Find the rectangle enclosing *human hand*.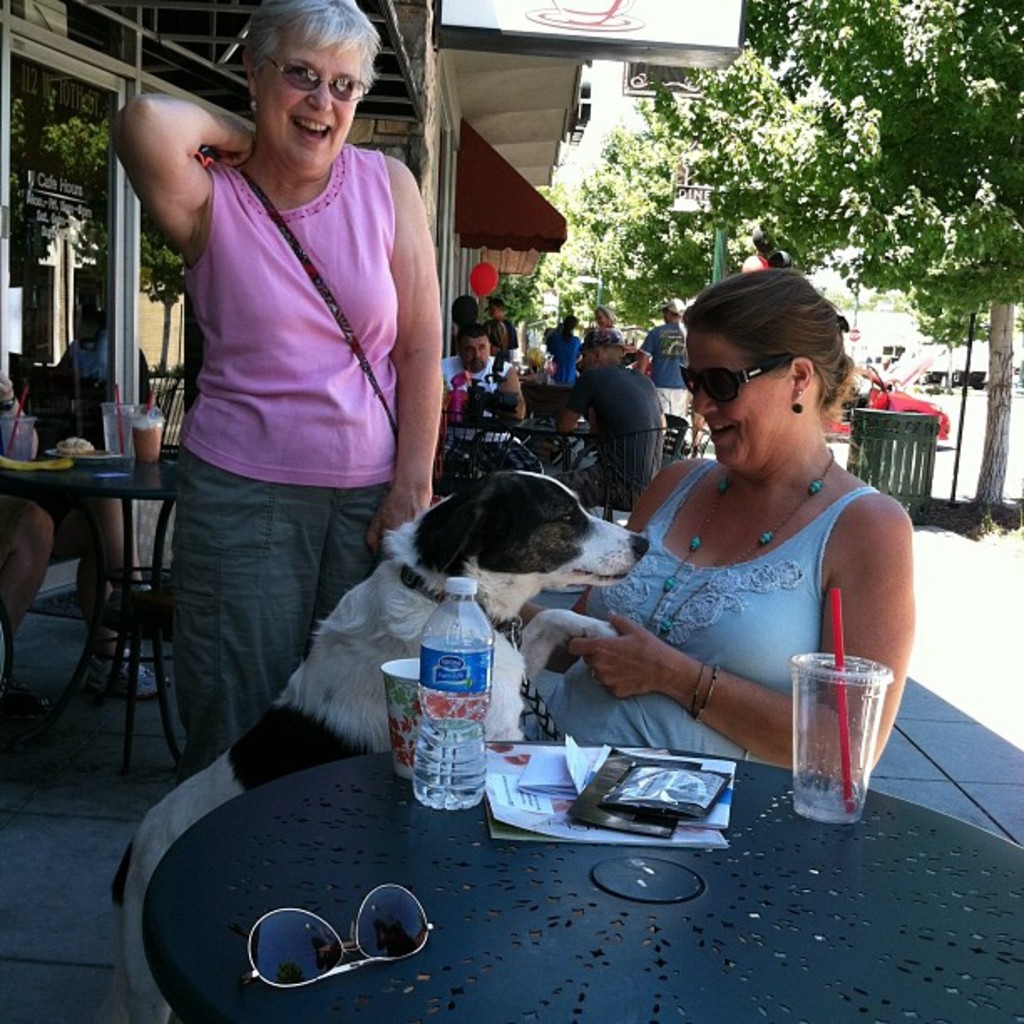
crop(209, 115, 254, 167).
